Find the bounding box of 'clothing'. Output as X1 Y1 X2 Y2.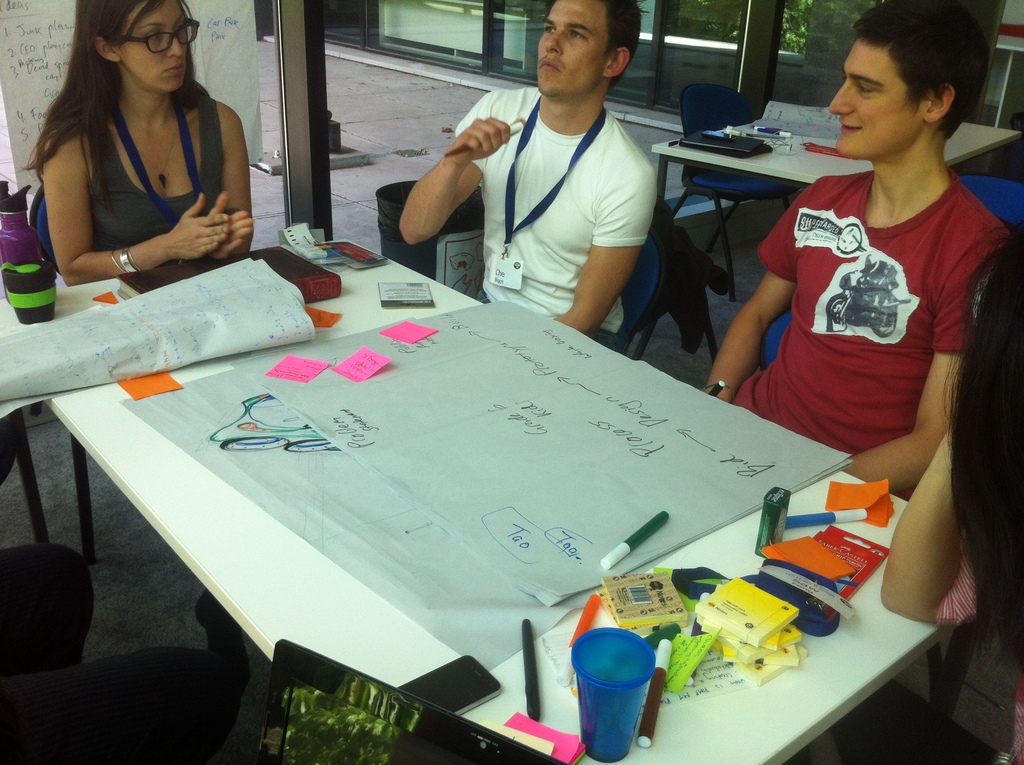
712 173 1011 458.
